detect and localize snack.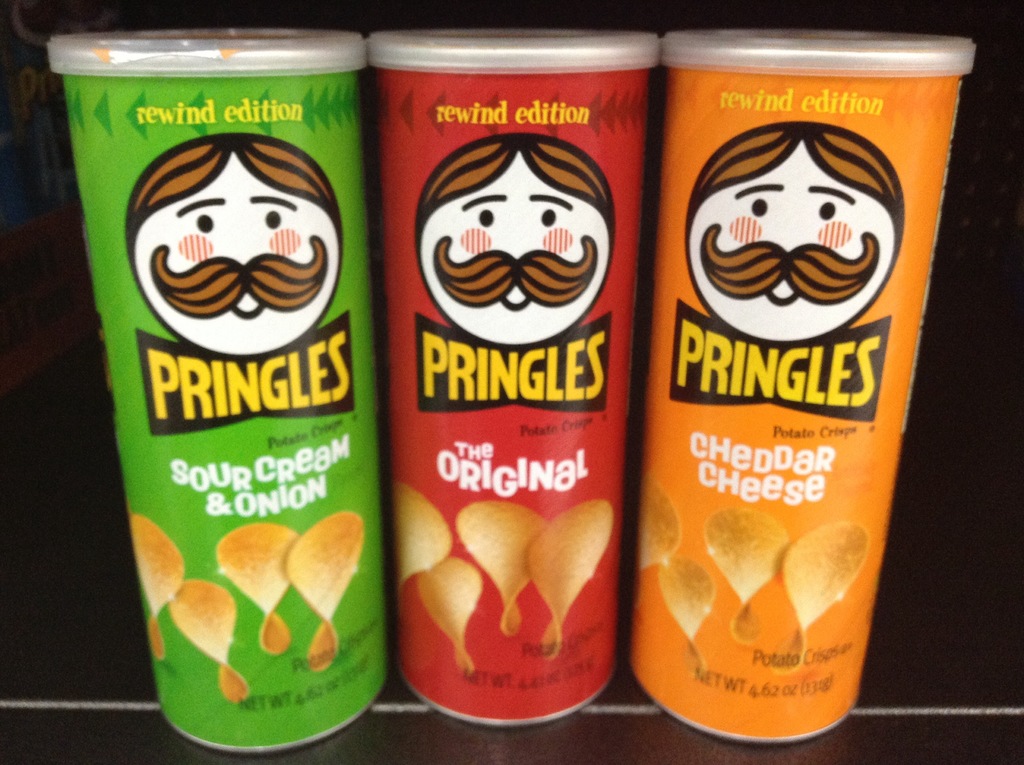
Localized at Rect(172, 580, 249, 705).
